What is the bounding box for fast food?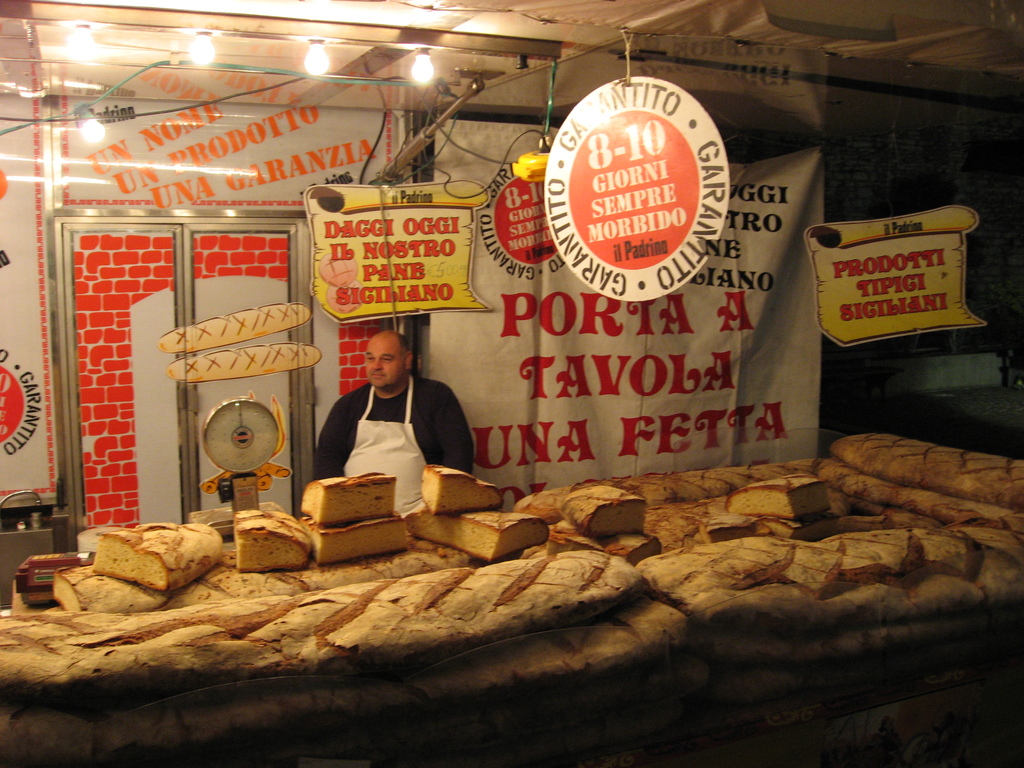
Rect(419, 463, 504, 513).
